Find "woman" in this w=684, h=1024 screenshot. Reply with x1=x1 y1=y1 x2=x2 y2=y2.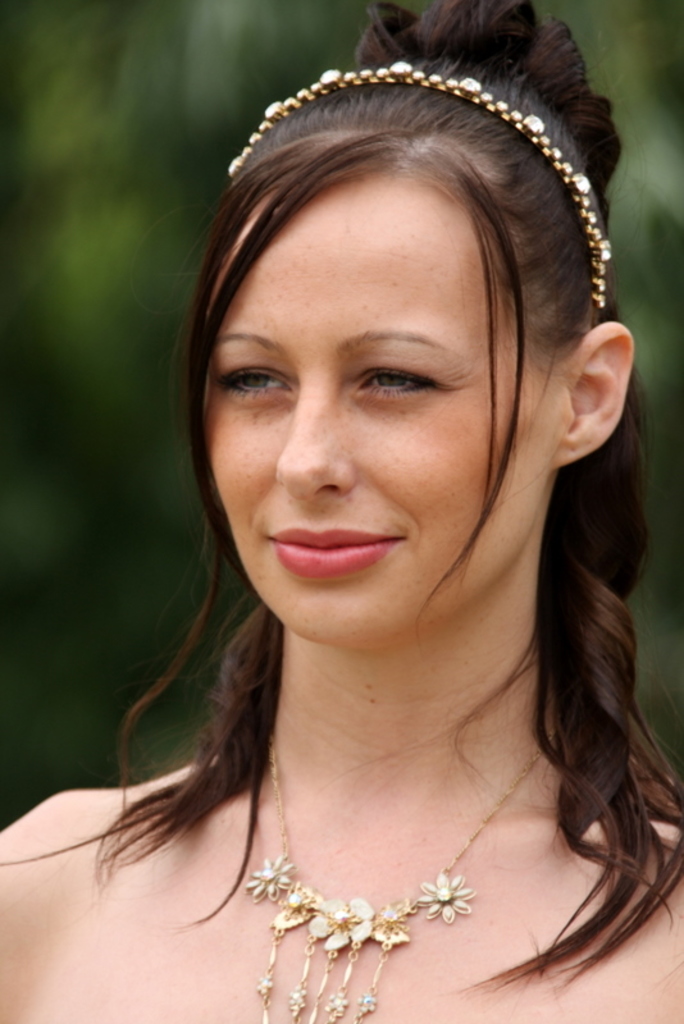
x1=46 y1=78 x2=683 y2=995.
